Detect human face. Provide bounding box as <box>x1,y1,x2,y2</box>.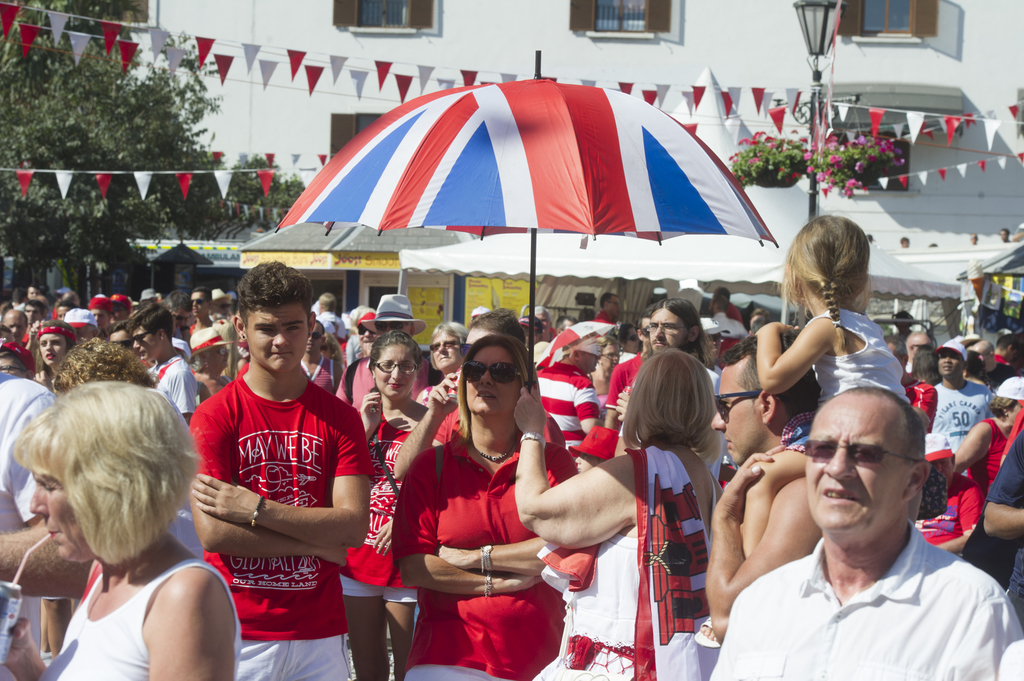
<box>92,308,108,330</box>.
